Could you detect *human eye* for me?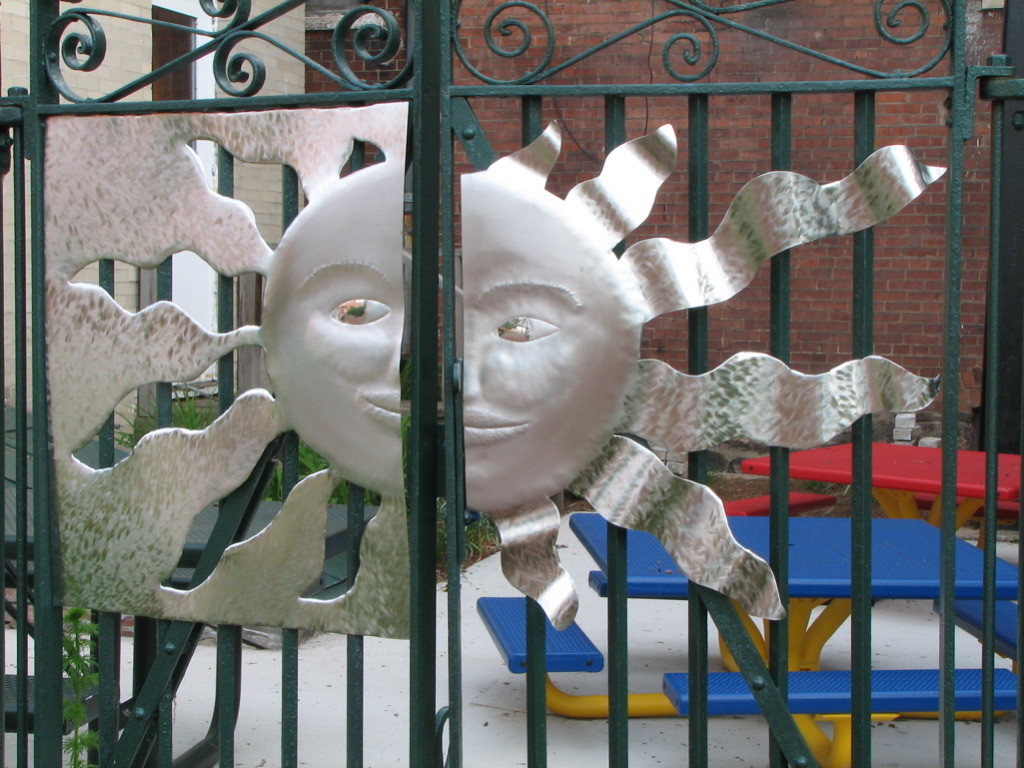
Detection result: x1=287 y1=280 x2=406 y2=343.
